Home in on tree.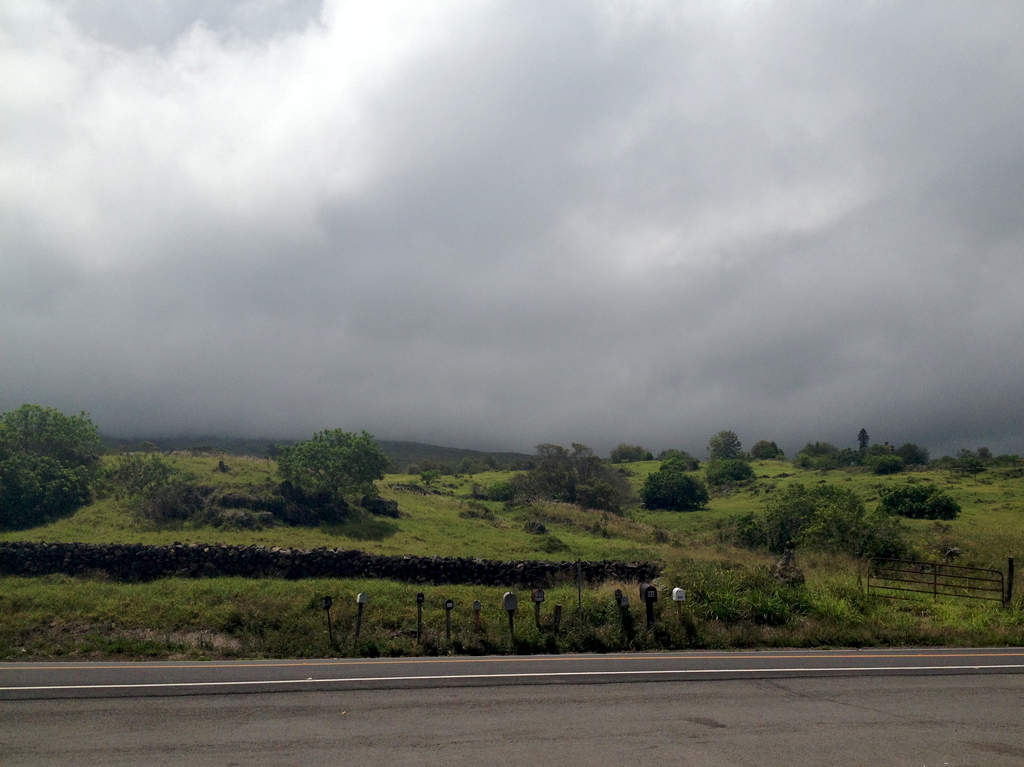
Homed in at crop(6, 392, 96, 520).
